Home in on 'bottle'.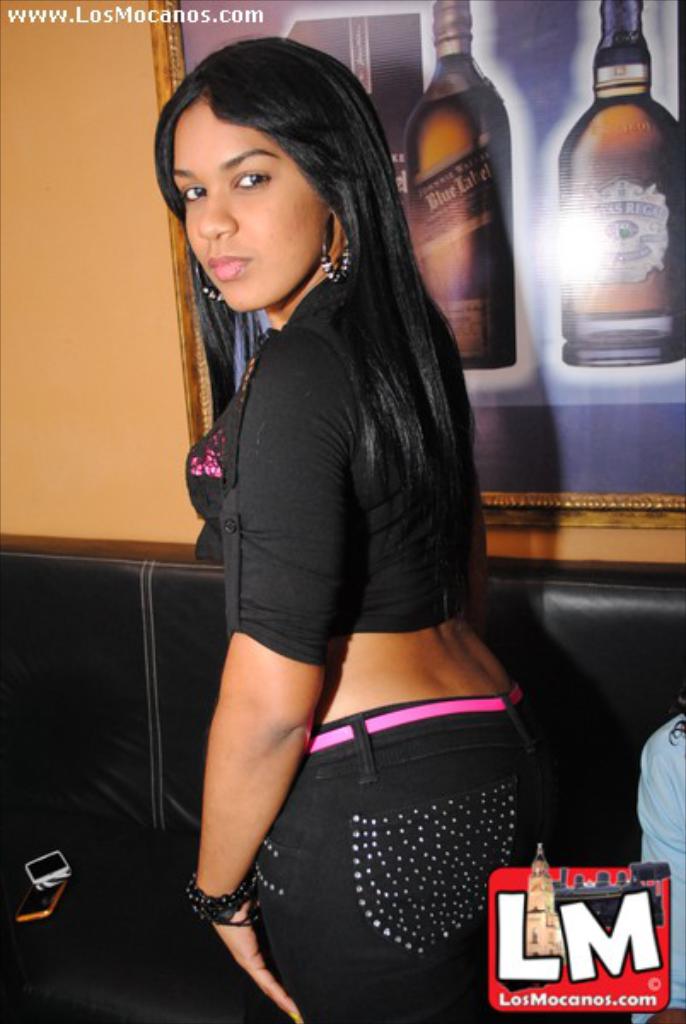
Homed in at [x1=549, y1=0, x2=684, y2=369].
